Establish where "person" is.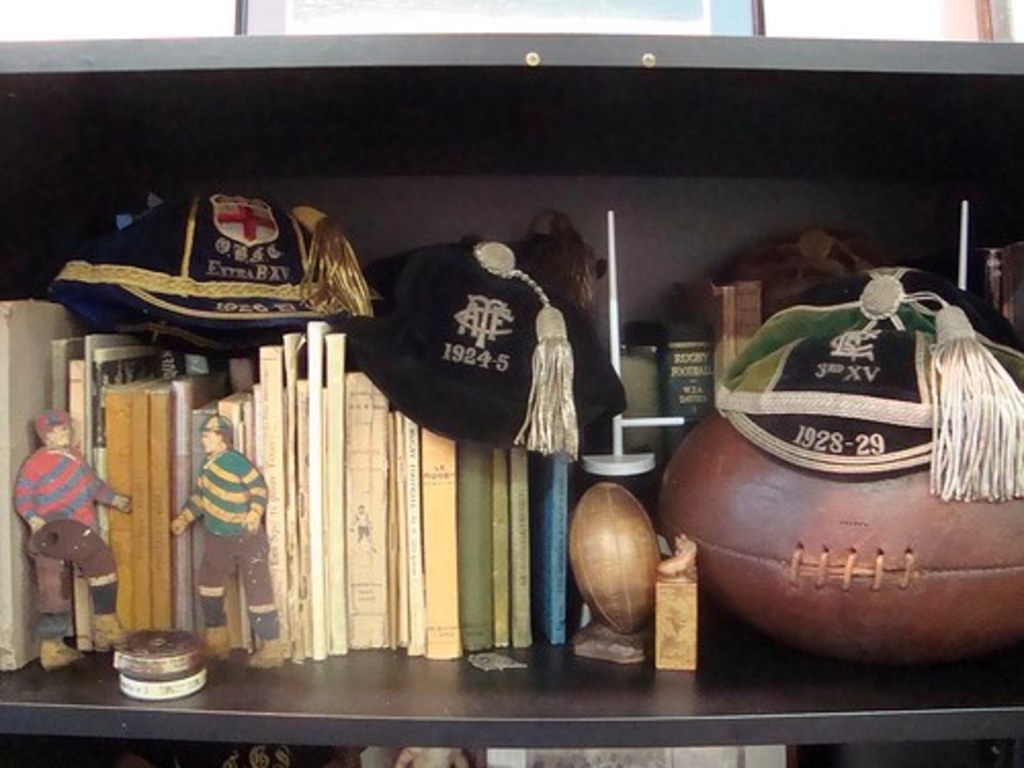
Established at x1=170, y1=418, x2=270, y2=664.
